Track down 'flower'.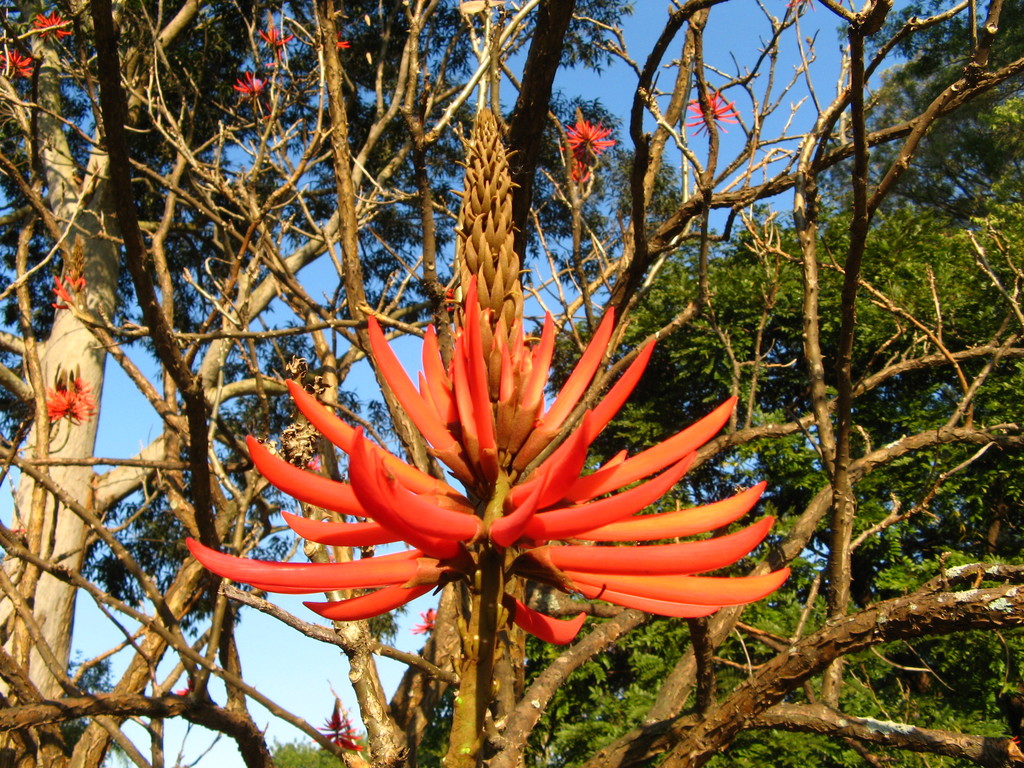
Tracked to bbox=[1, 48, 32, 79].
